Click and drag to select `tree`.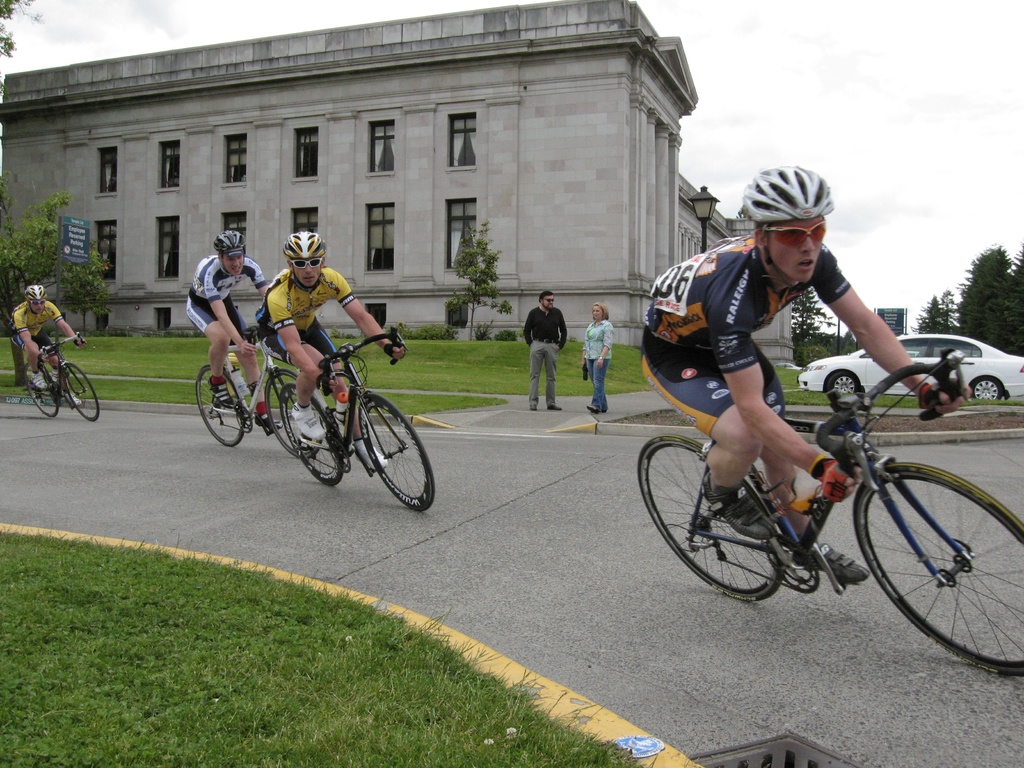
Selection: 58:246:108:335.
